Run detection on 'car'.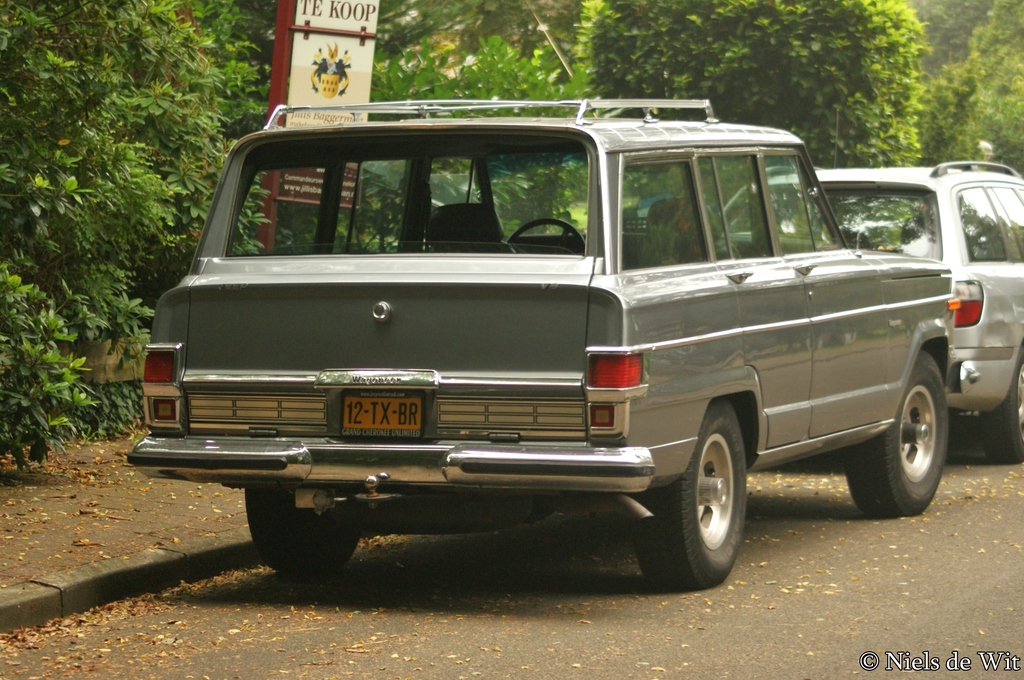
Result: Rect(723, 165, 1023, 463).
